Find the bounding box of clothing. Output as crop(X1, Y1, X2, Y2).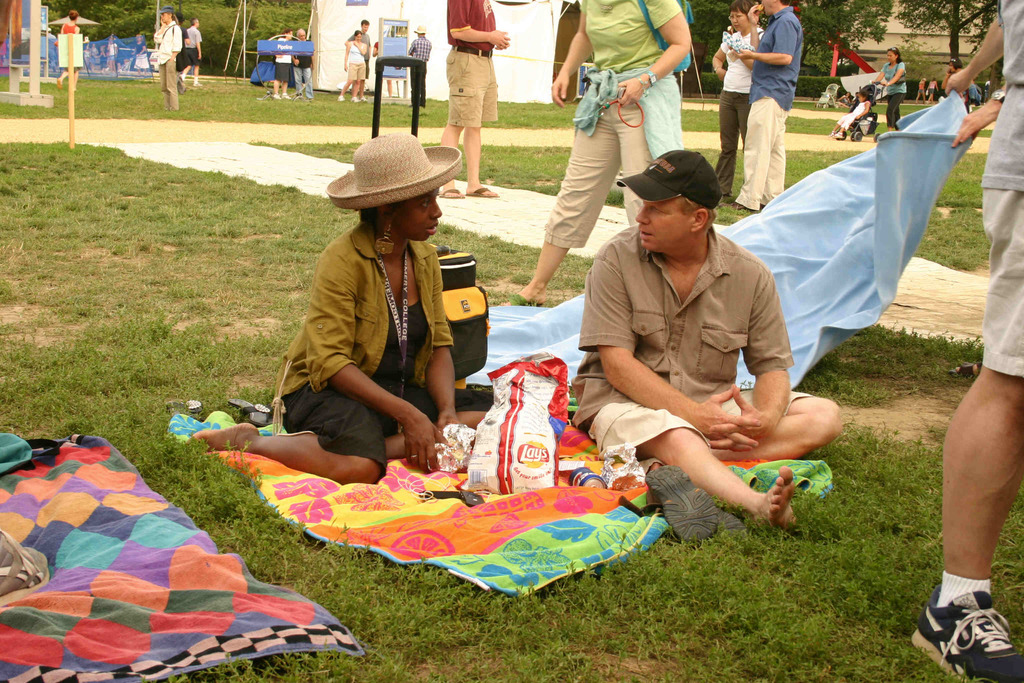
crop(926, 74, 936, 91).
